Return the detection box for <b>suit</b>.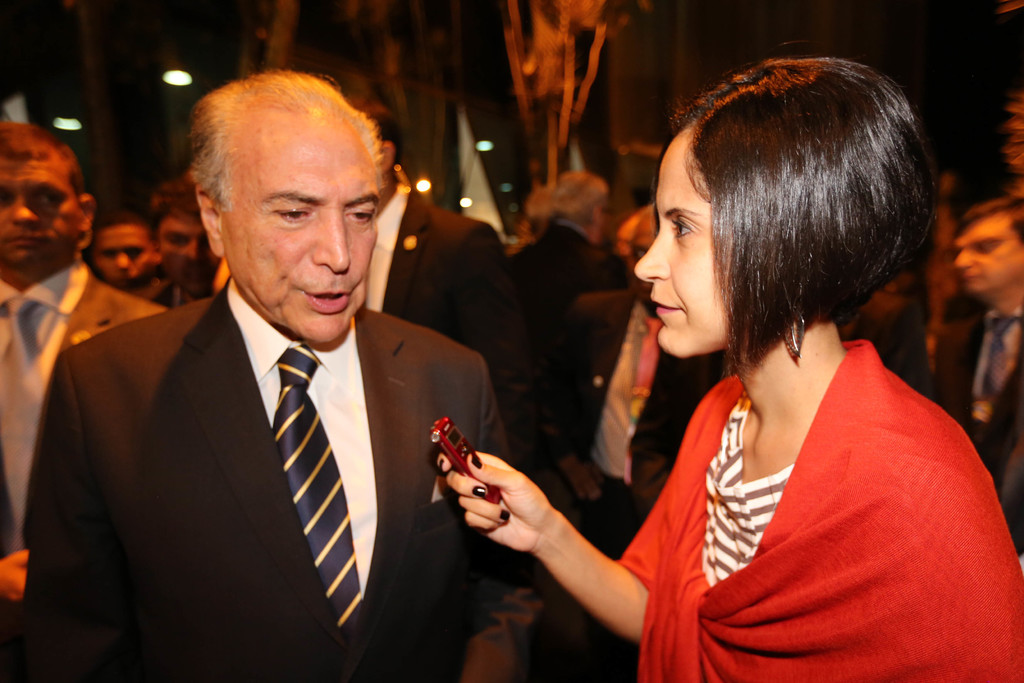
box(842, 290, 934, 404).
